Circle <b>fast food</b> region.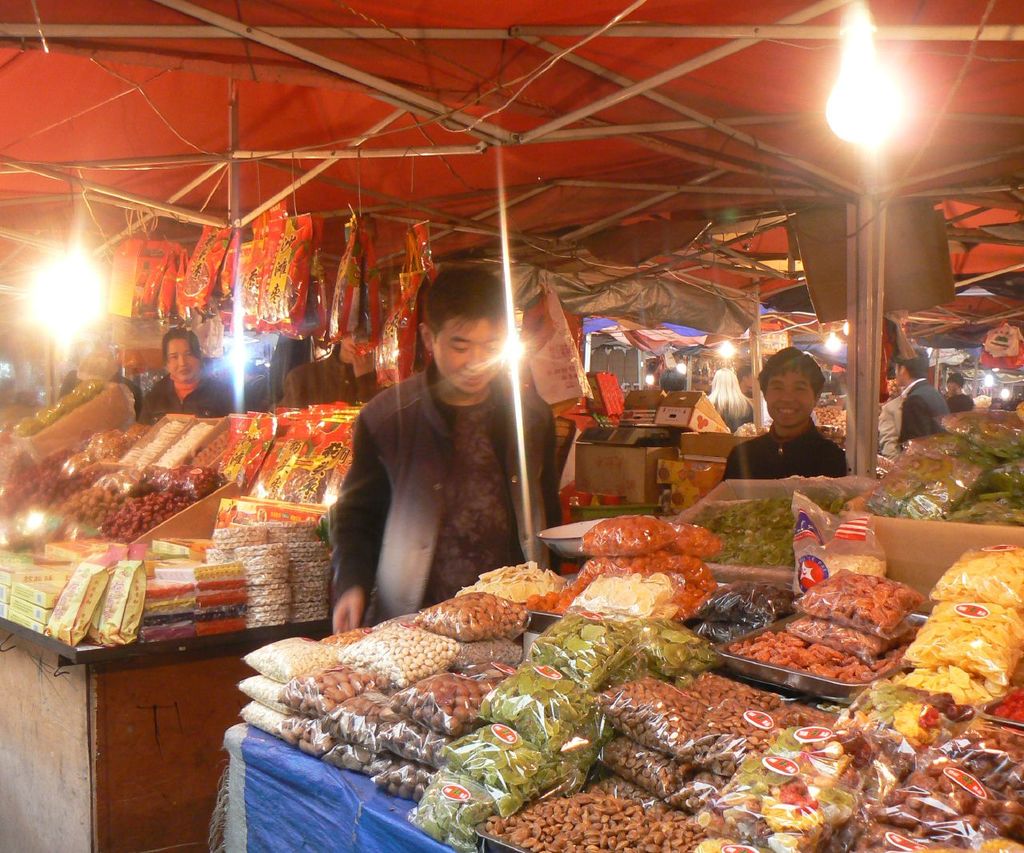
Region: rect(784, 611, 910, 661).
